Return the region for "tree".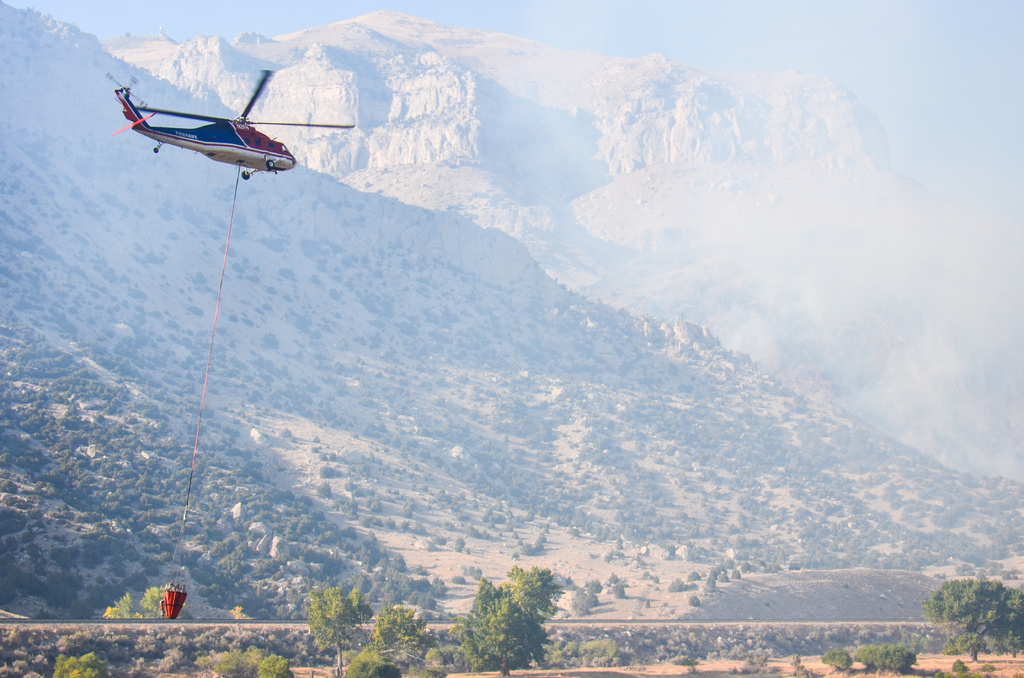
[358,514,374,529].
